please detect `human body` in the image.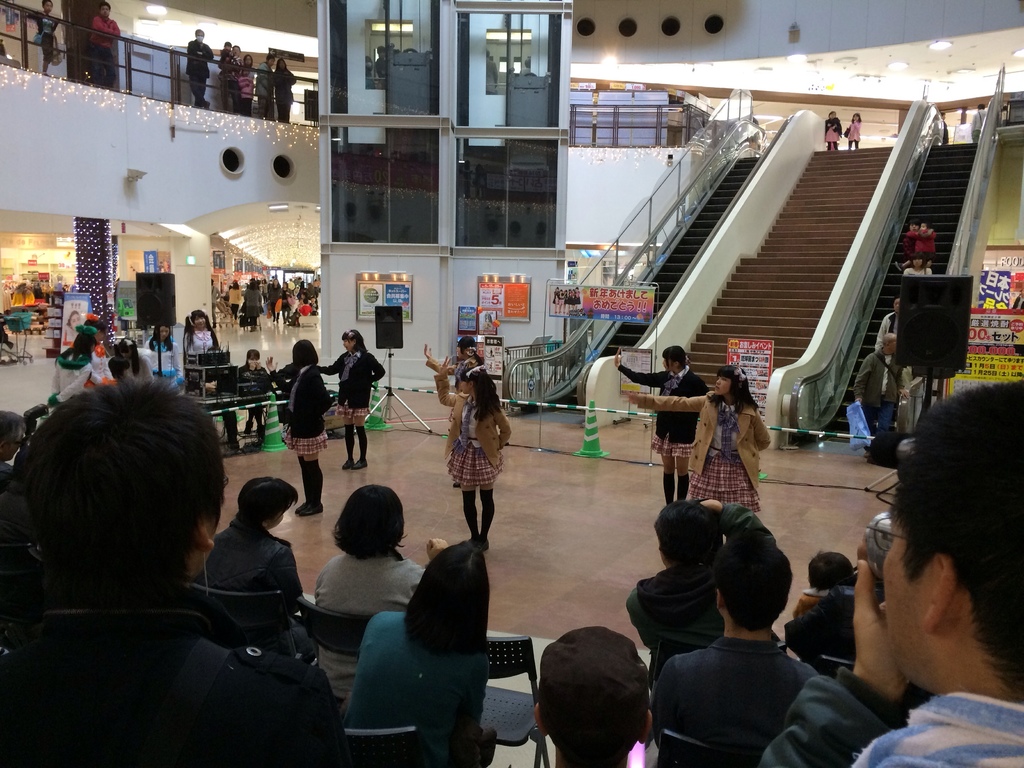
[x1=4, y1=385, x2=350, y2=767].
